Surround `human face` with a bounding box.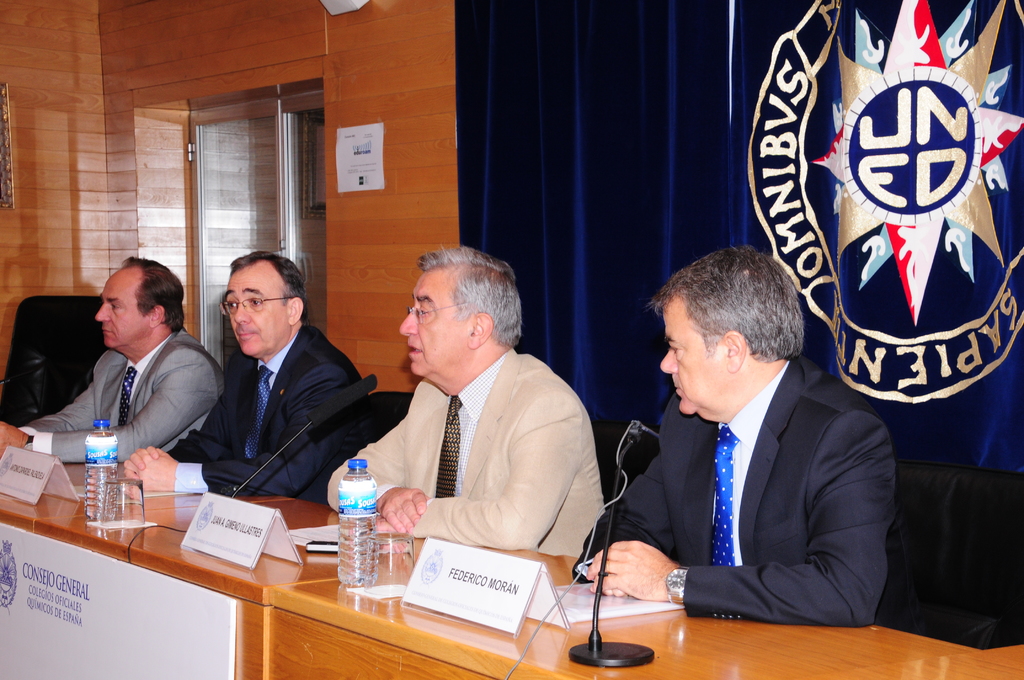
(x1=400, y1=273, x2=472, y2=375).
